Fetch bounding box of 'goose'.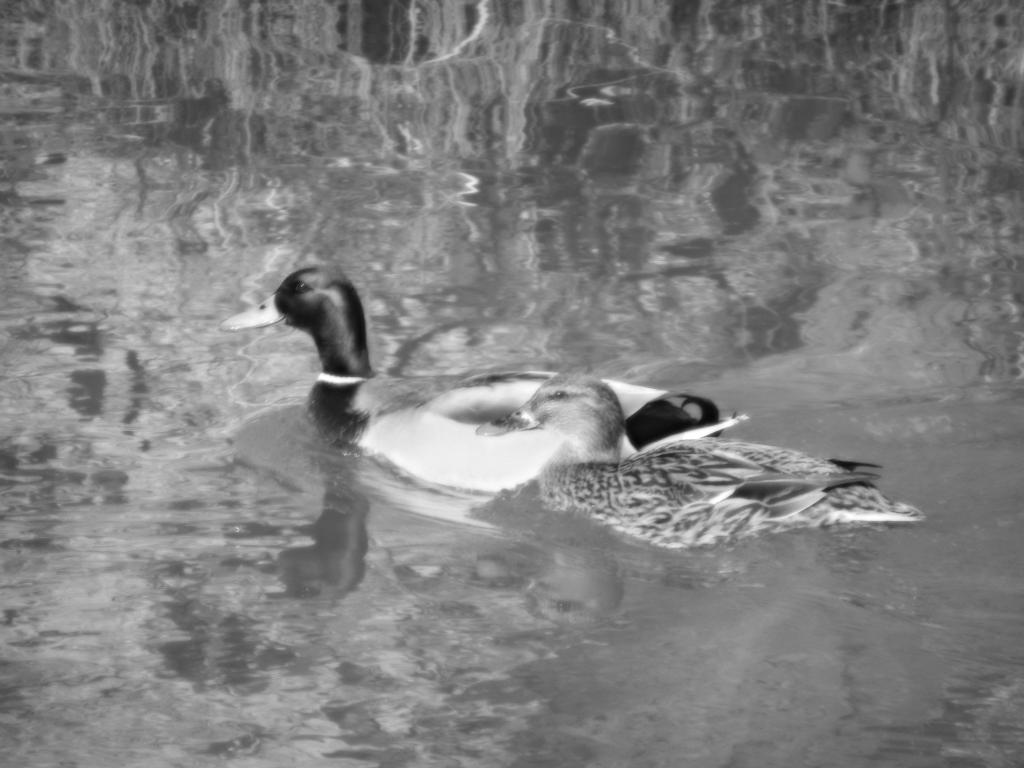
Bbox: (left=223, top=269, right=666, bottom=495).
